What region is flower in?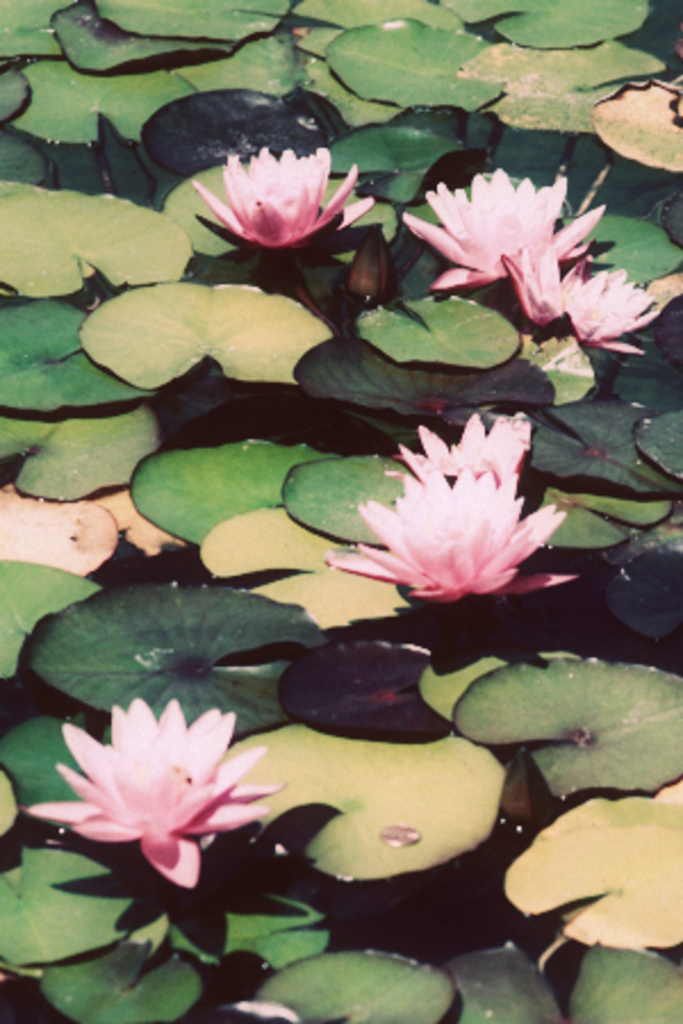
(x1=194, y1=148, x2=373, y2=259).
